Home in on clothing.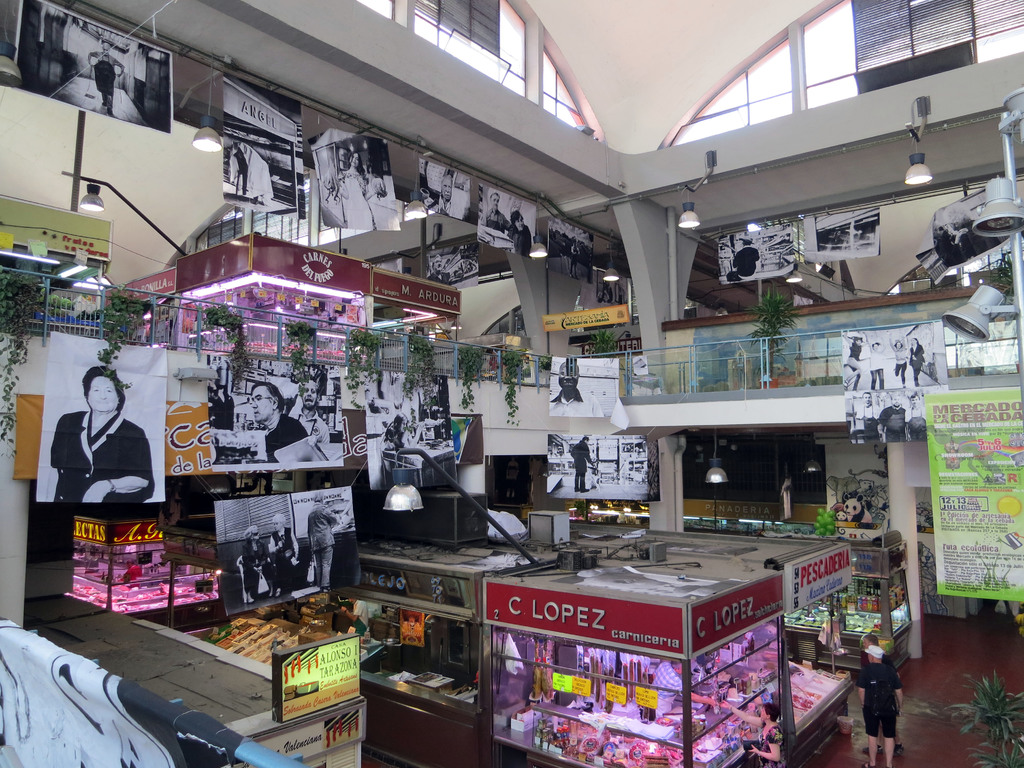
Homed in at left=53, top=409, right=156, bottom=499.
